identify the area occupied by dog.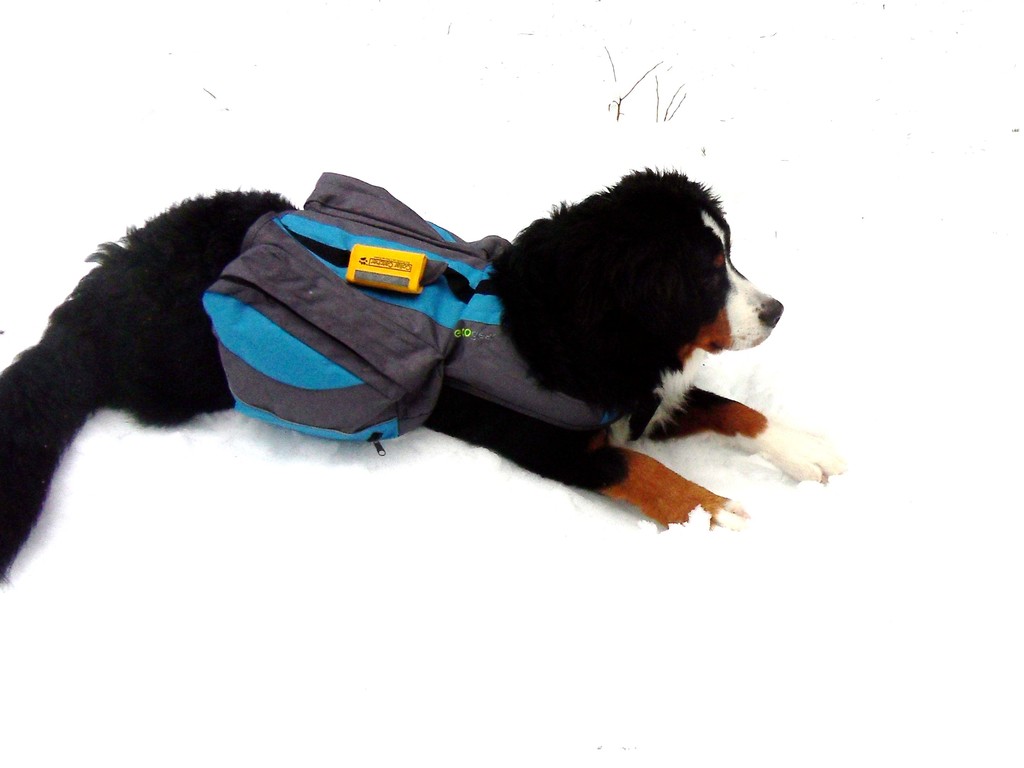
Area: 0,167,845,574.
